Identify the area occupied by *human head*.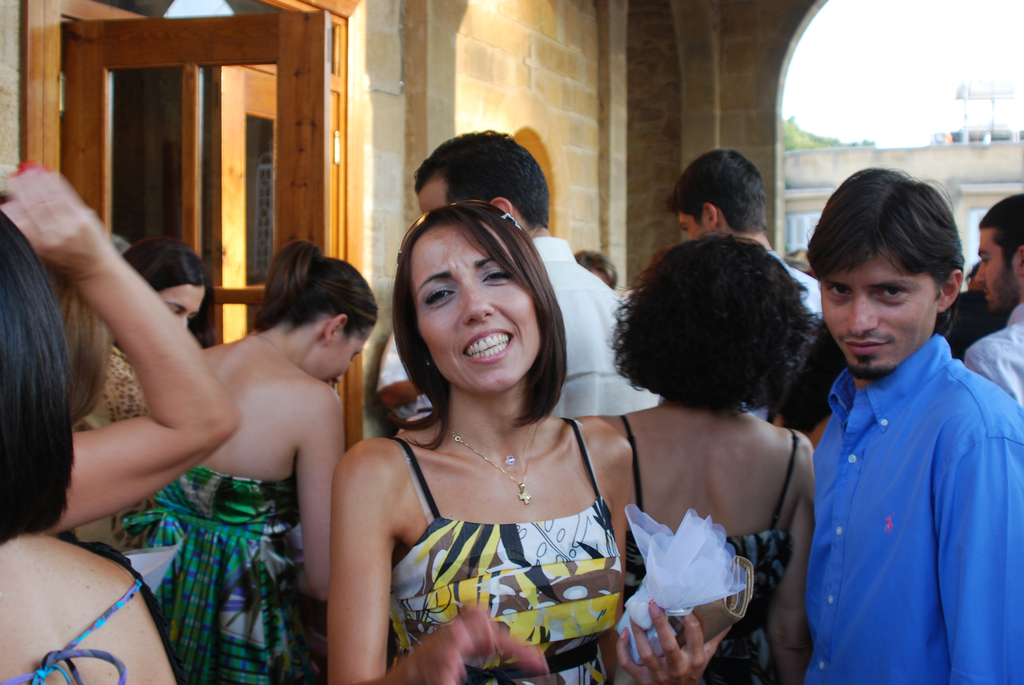
Area: (left=669, top=148, right=767, bottom=236).
